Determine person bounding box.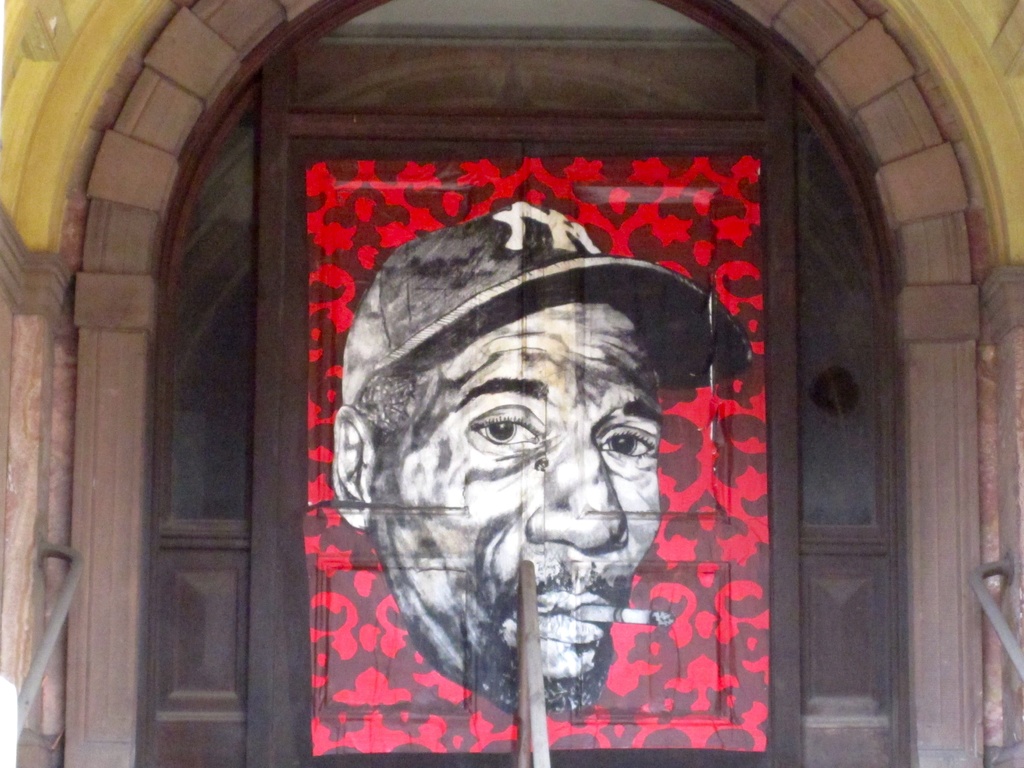
Determined: {"left": 324, "top": 183, "right": 772, "bottom": 727}.
